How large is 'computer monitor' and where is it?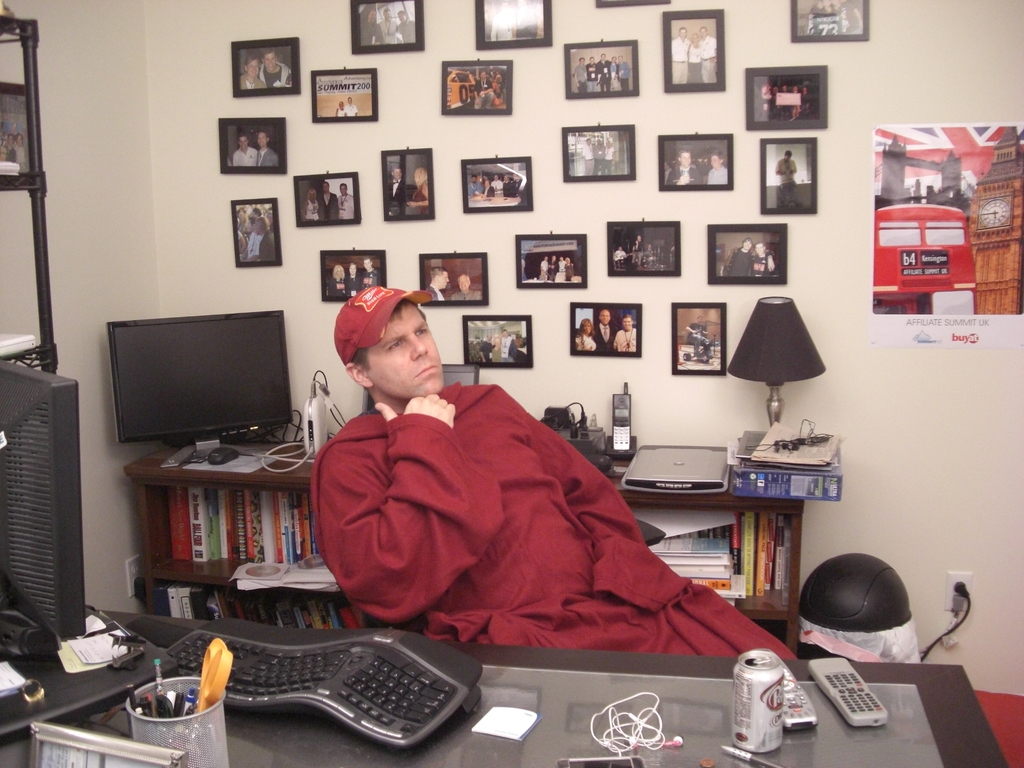
Bounding box: {"left": 96, "top": 298, "right": 310, "bottom": 470}.
